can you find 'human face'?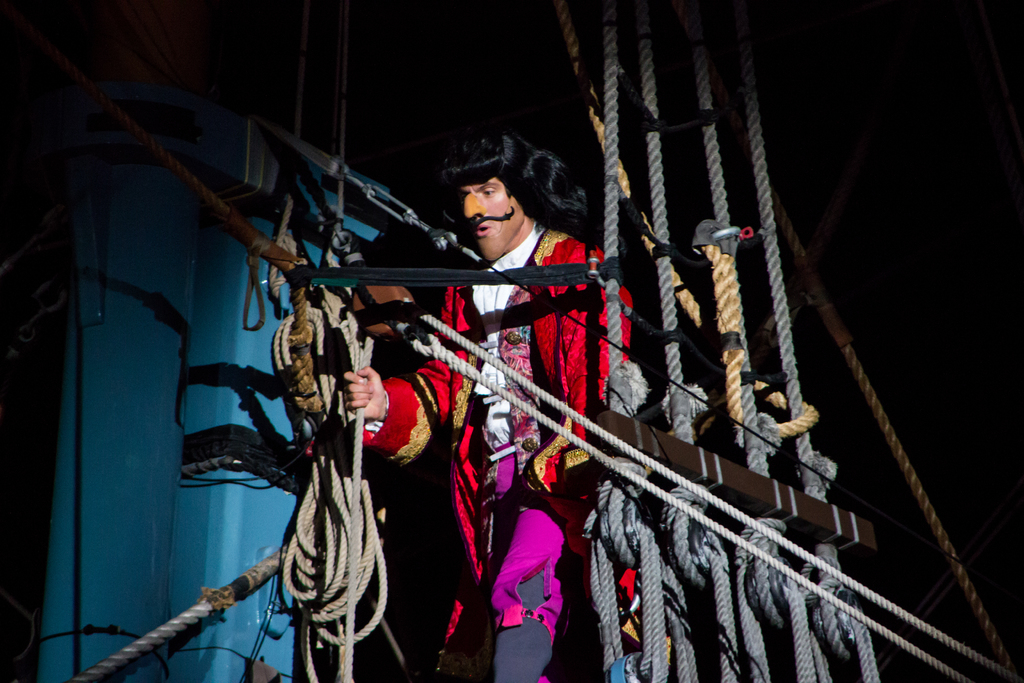
Yes, bounding box: detection(461, 178, 521, 262).
